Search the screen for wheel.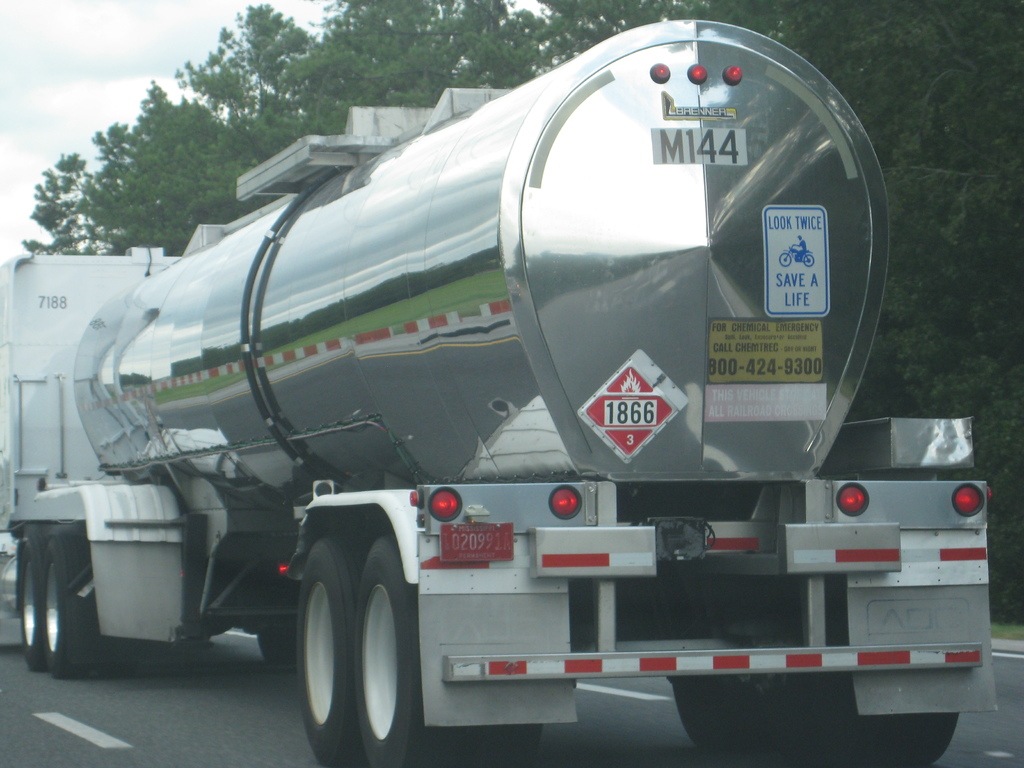
Found at (left=298, top=536, right=365, bottom=767).
